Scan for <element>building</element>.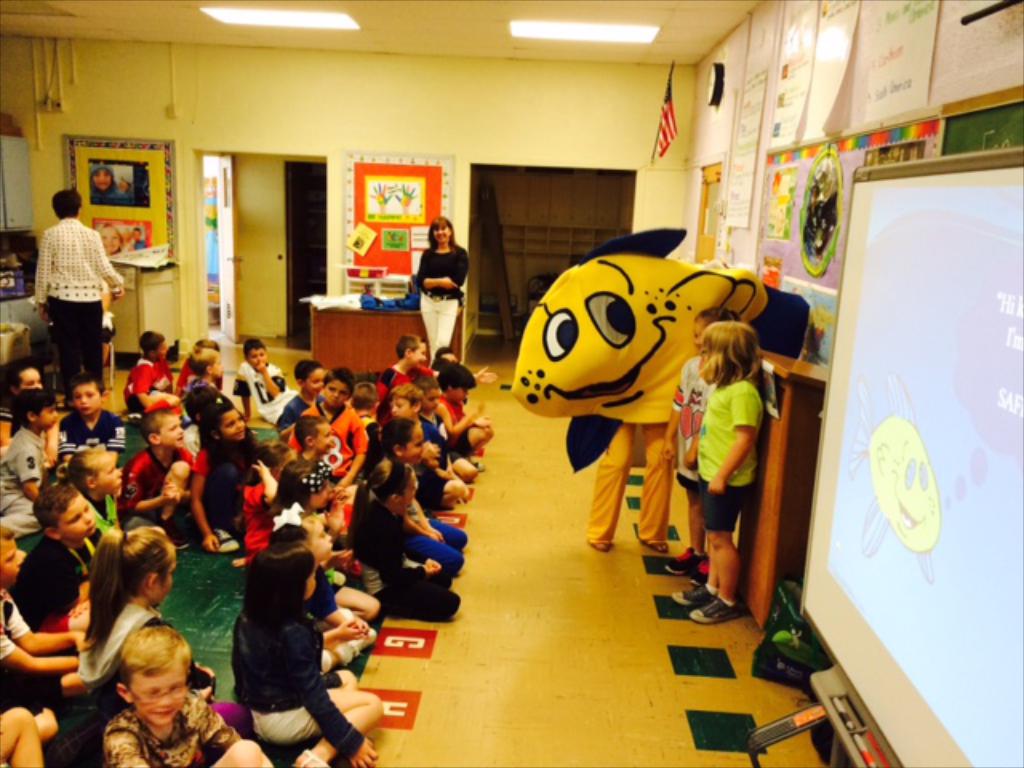
Scan result: (0,0,1022,766).
